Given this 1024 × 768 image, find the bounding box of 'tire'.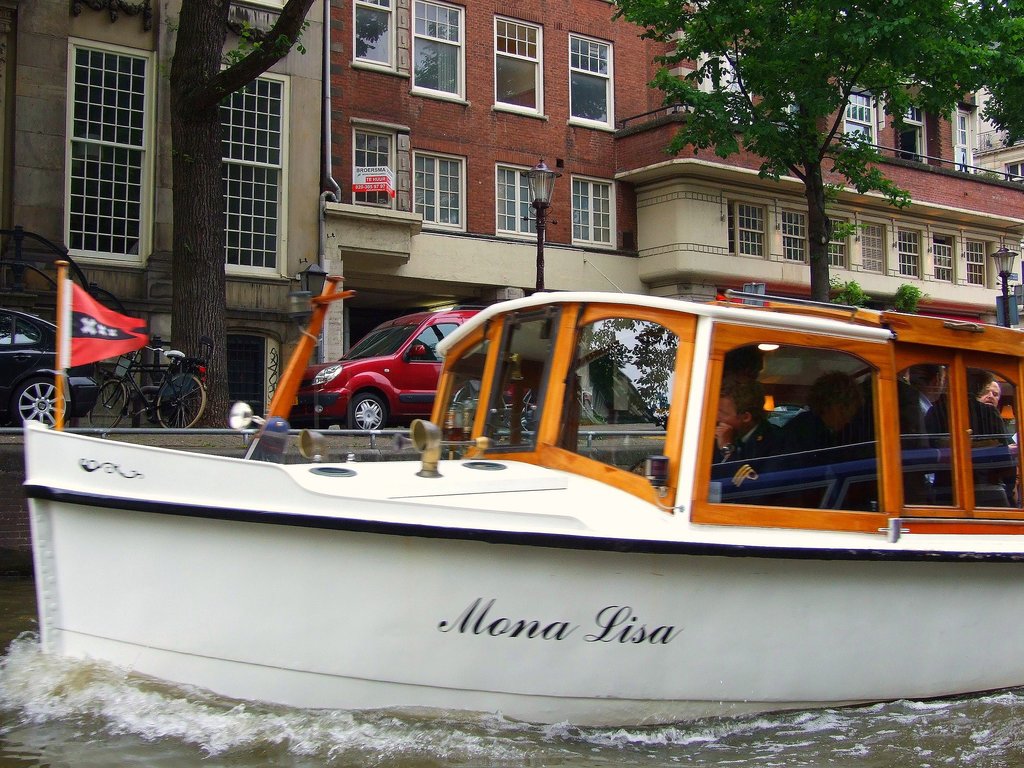
(12,376,68,428).
